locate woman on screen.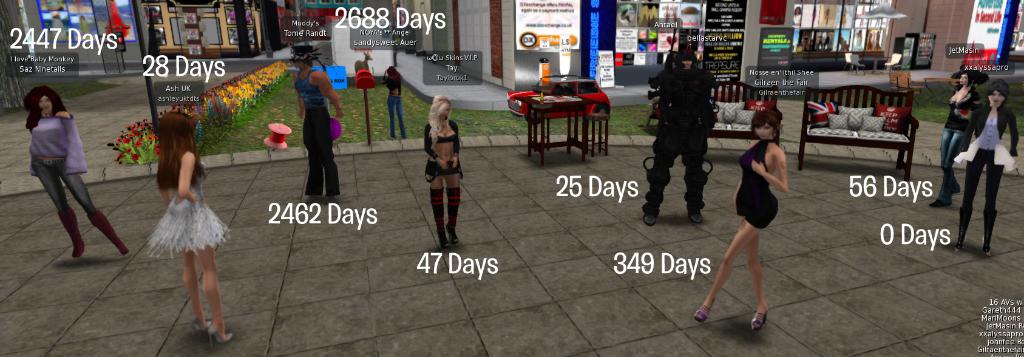
On screen at bbox=(959, 81, 1023, 260).
